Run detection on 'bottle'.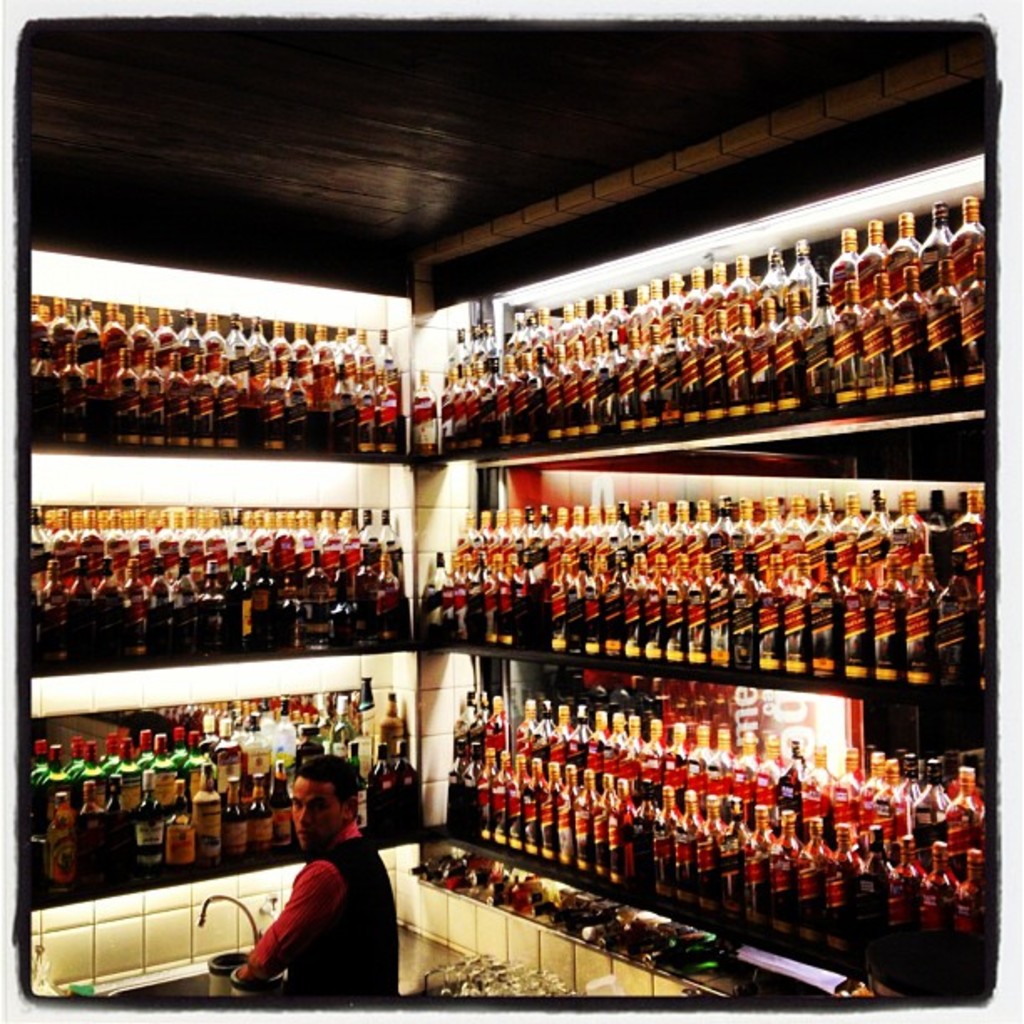
Result: left=860, top=822, right=895, bottom=949.
